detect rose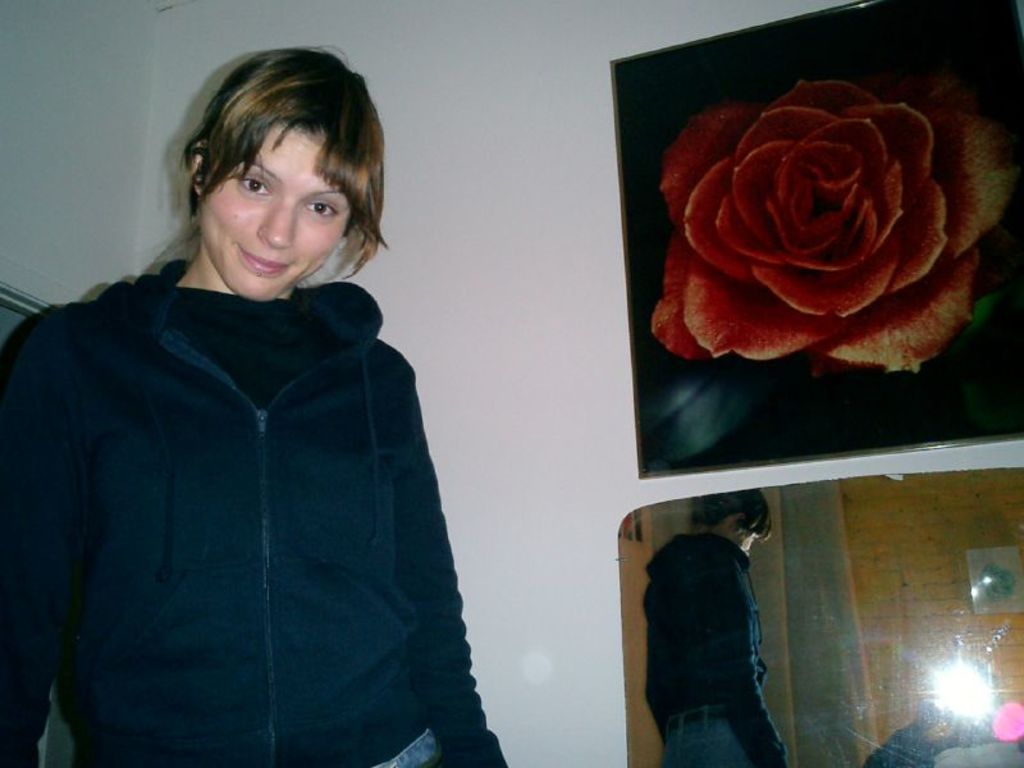
{"left": 649, "top": 73, "right": 1023, "bottom": 376}
